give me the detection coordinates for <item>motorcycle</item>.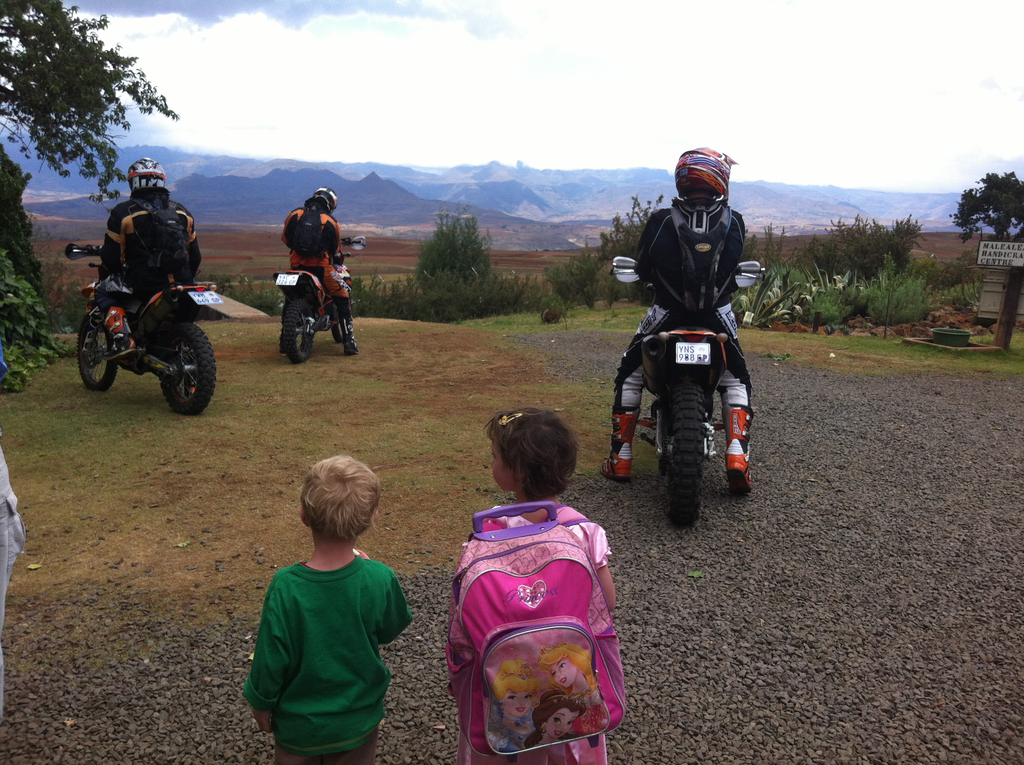
Rect(52, 241, 220, 414).
